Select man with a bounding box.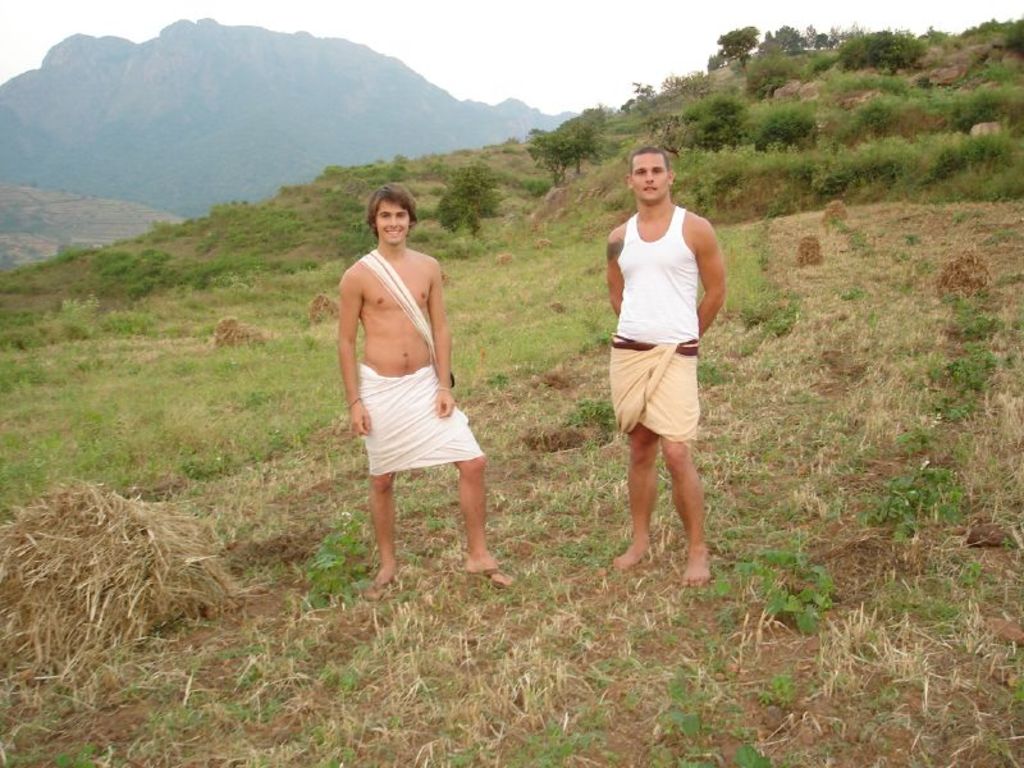
crop(604, 133, 724, 588).
